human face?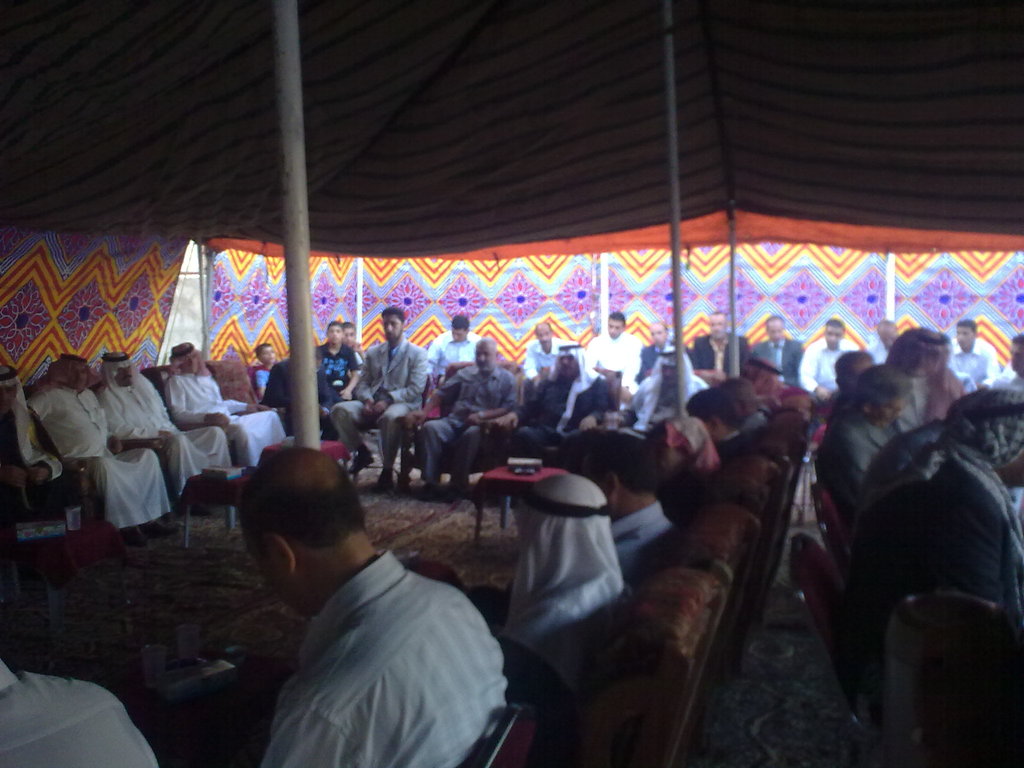
<bbox>184, 351, 200, 369</bbox>
